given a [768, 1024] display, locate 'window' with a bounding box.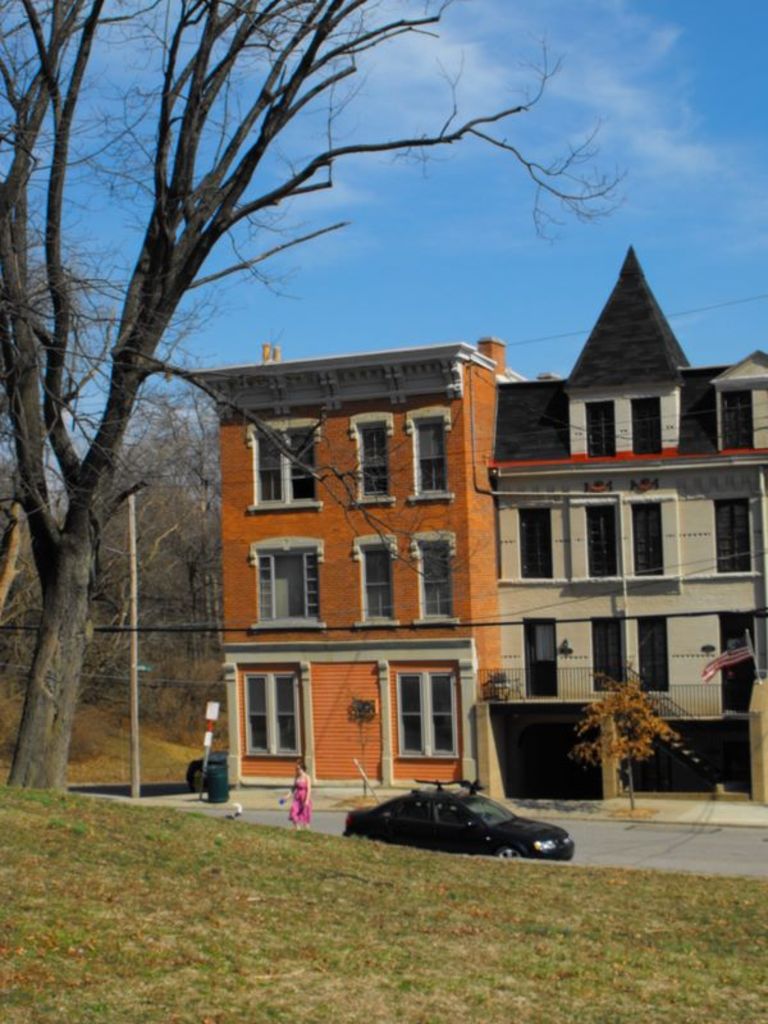
Located: crop(585, 503, 618, 576).
